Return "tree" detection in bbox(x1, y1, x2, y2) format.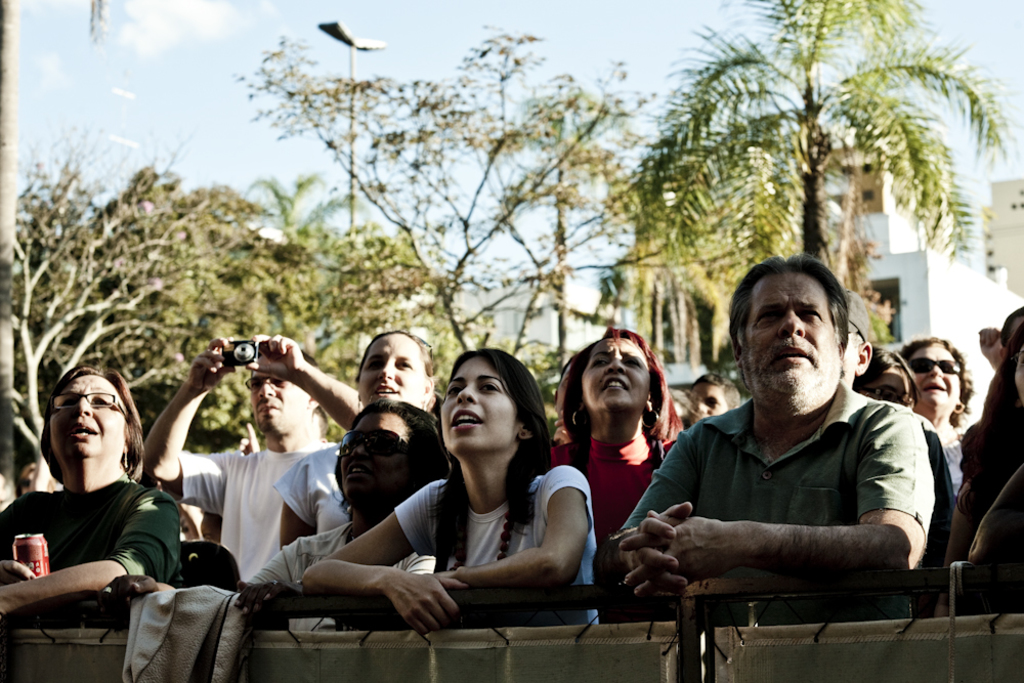
bbox(17, 161, 386, 484).
